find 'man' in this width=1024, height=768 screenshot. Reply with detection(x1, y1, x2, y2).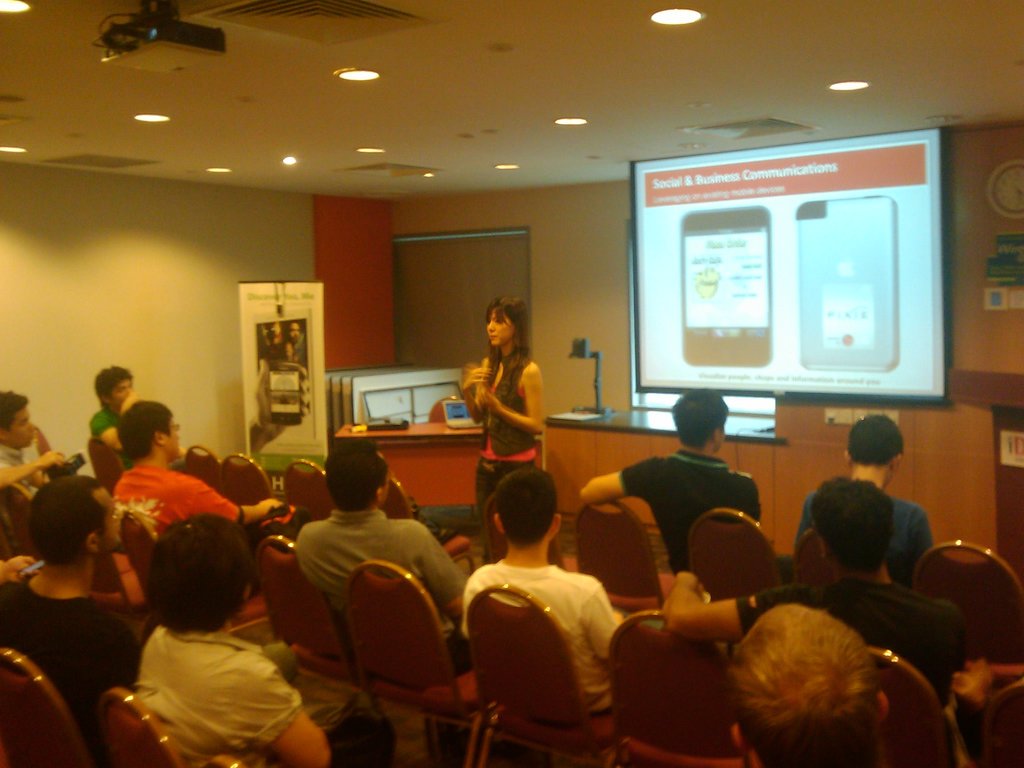
detection(579, 389, 766, 577).
